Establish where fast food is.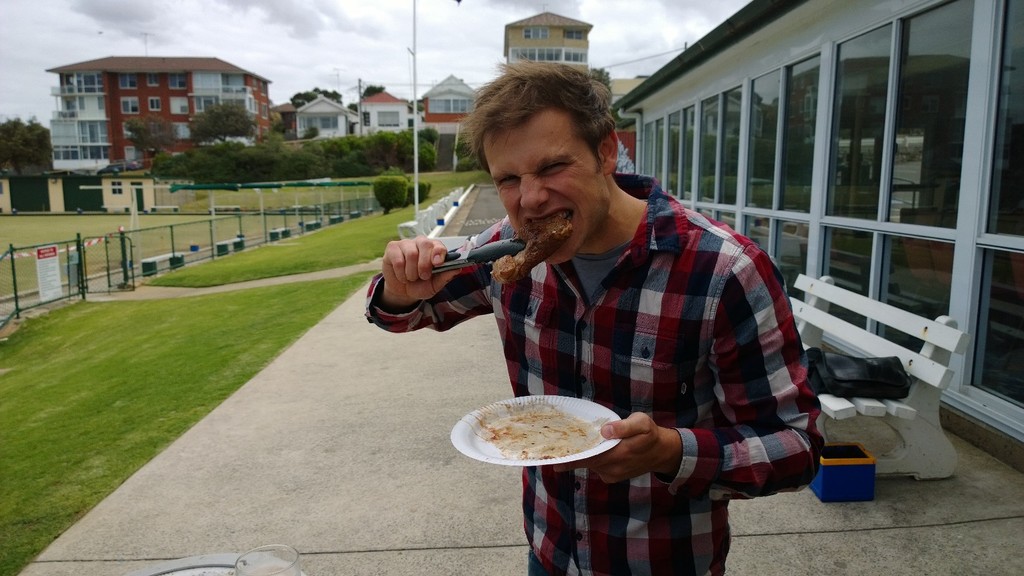
Established at pyautogui.locateOnScreen(489, 214, 573, 287).
